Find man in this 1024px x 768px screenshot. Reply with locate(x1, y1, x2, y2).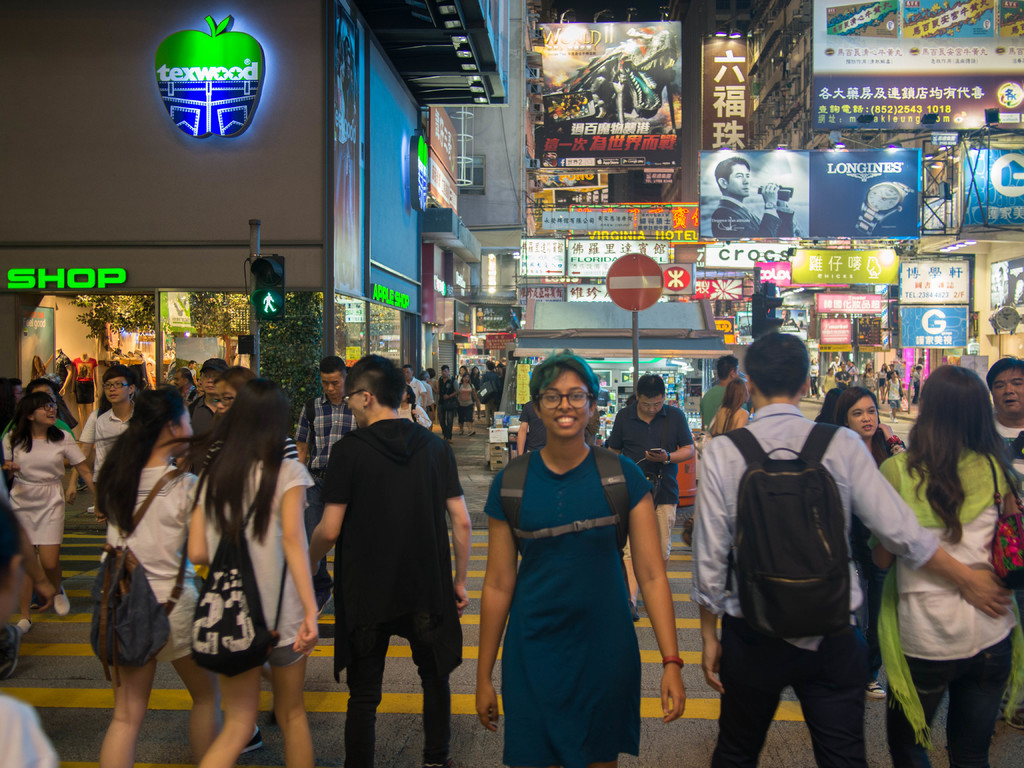
locate(601, 376, 694, 618).
